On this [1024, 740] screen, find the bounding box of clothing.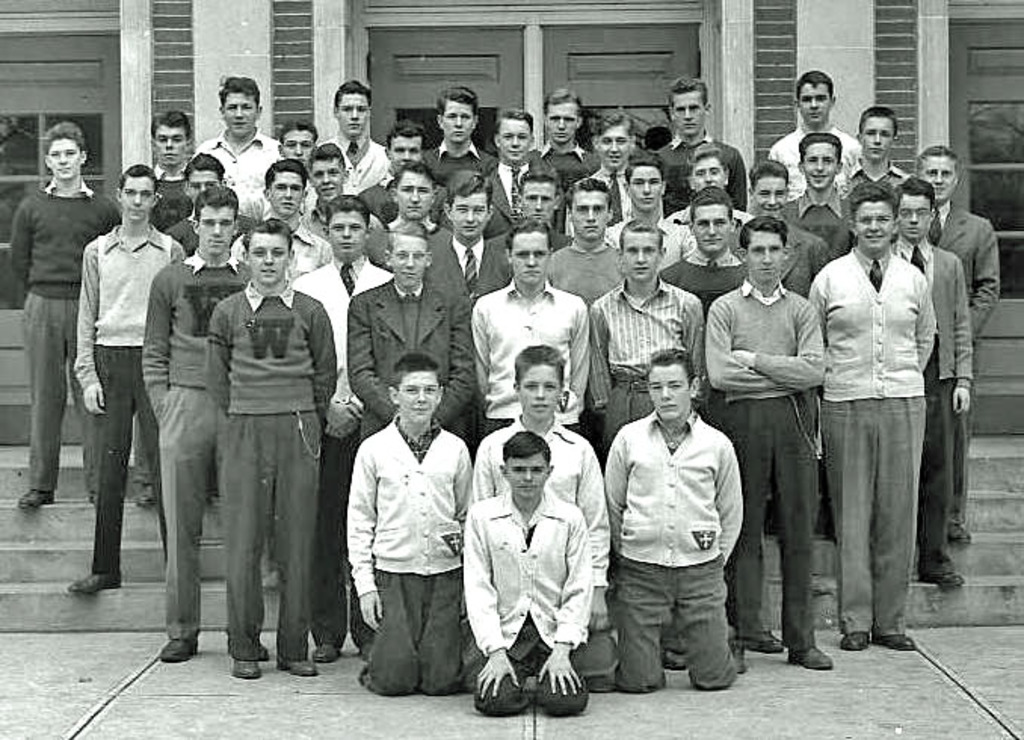
Bounding box: <bbox>201, 122, 273, 211</bbox>.
